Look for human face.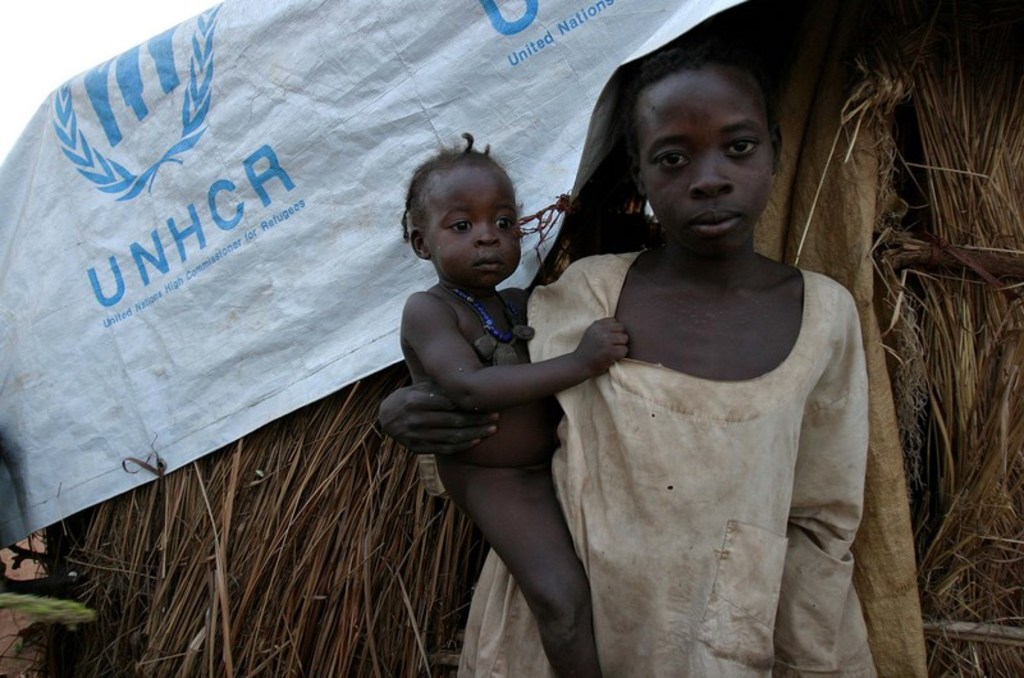
Found: left=422, top=162, right=521, bottom=289.
